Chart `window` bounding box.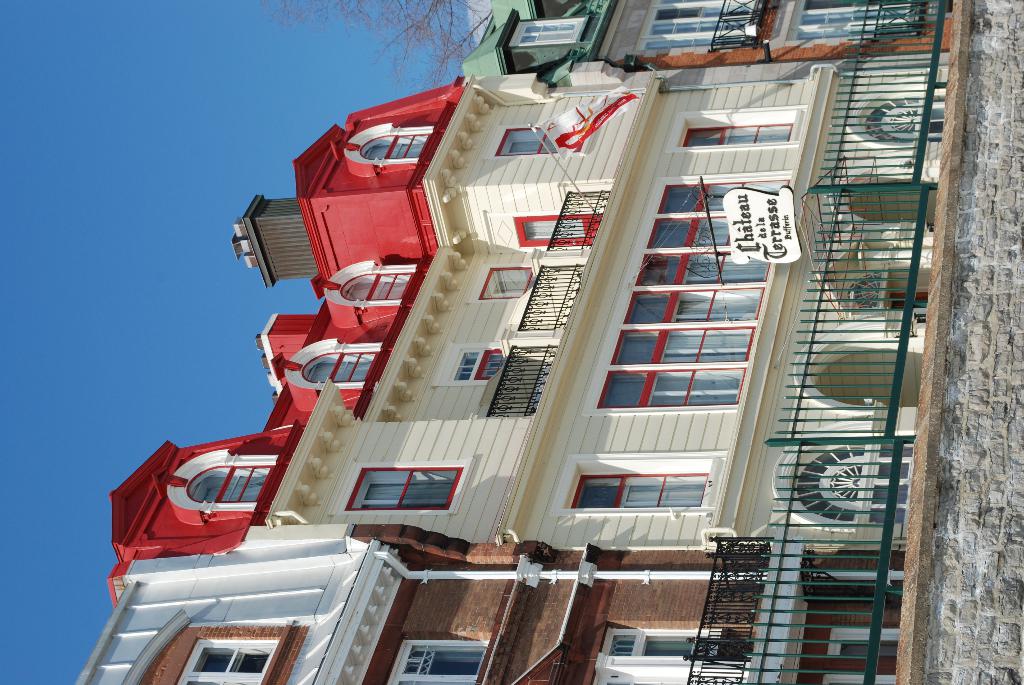
Charted: crop(513, 19, 584, 48).
